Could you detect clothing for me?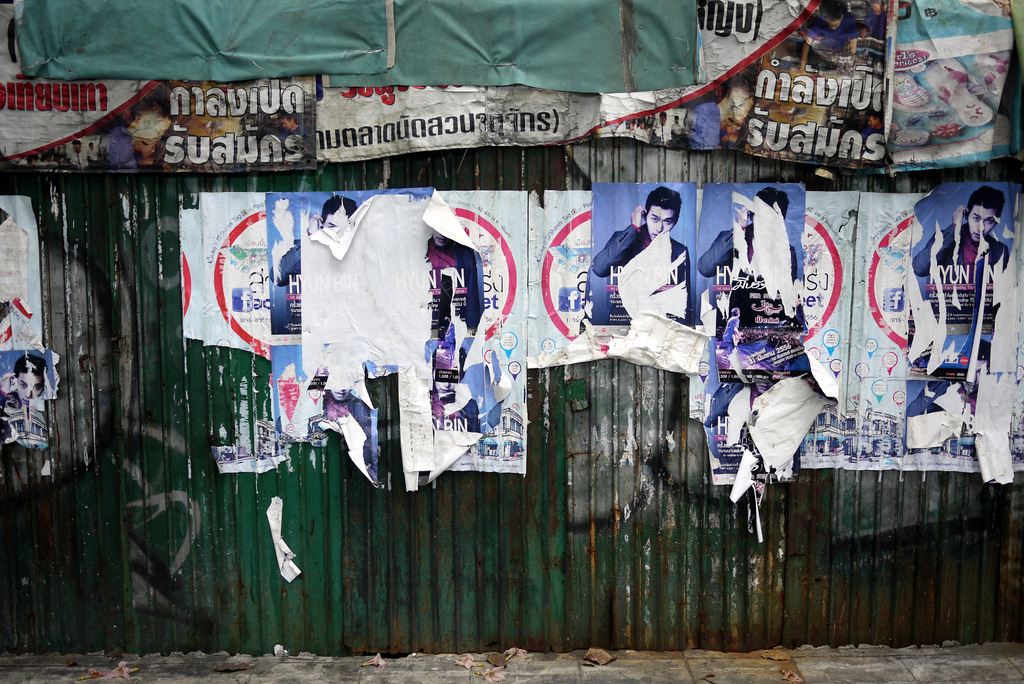
Detection result: 909, 225, 1009, 331.
